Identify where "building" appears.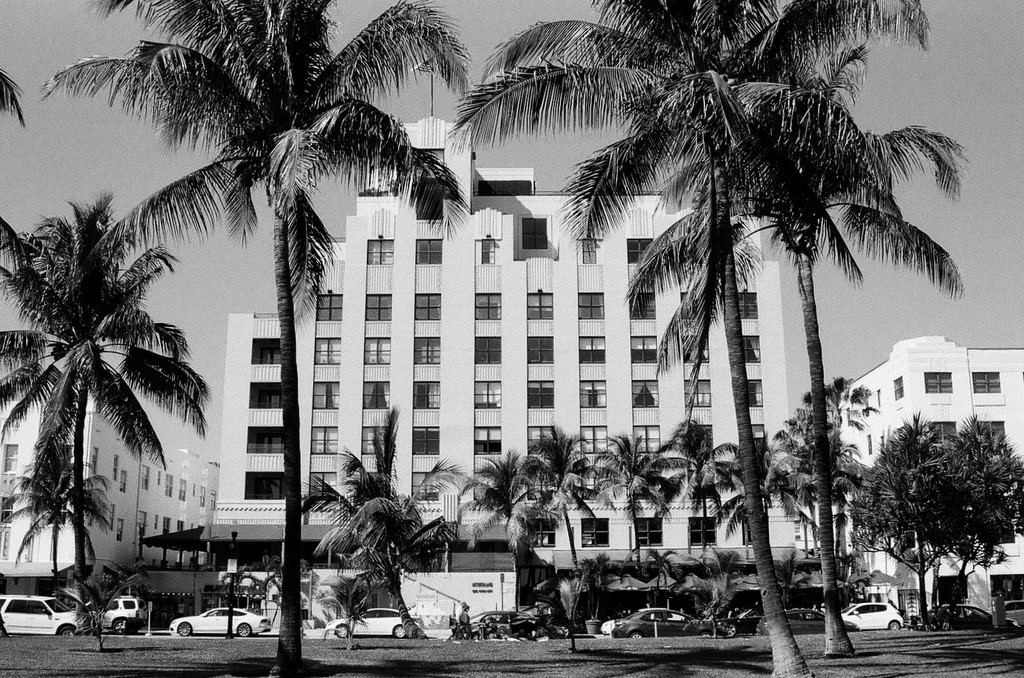
Appears at Rect(830, 333, 1023, 621).
